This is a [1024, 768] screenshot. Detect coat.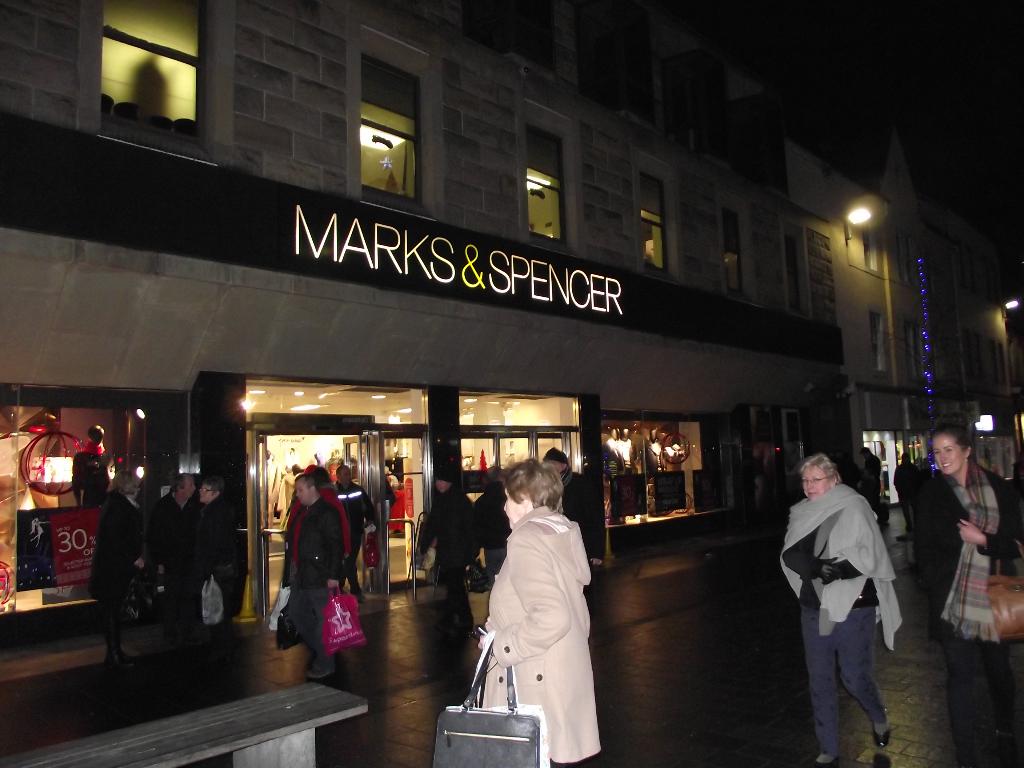
<box>153,487,195,583</box>.
